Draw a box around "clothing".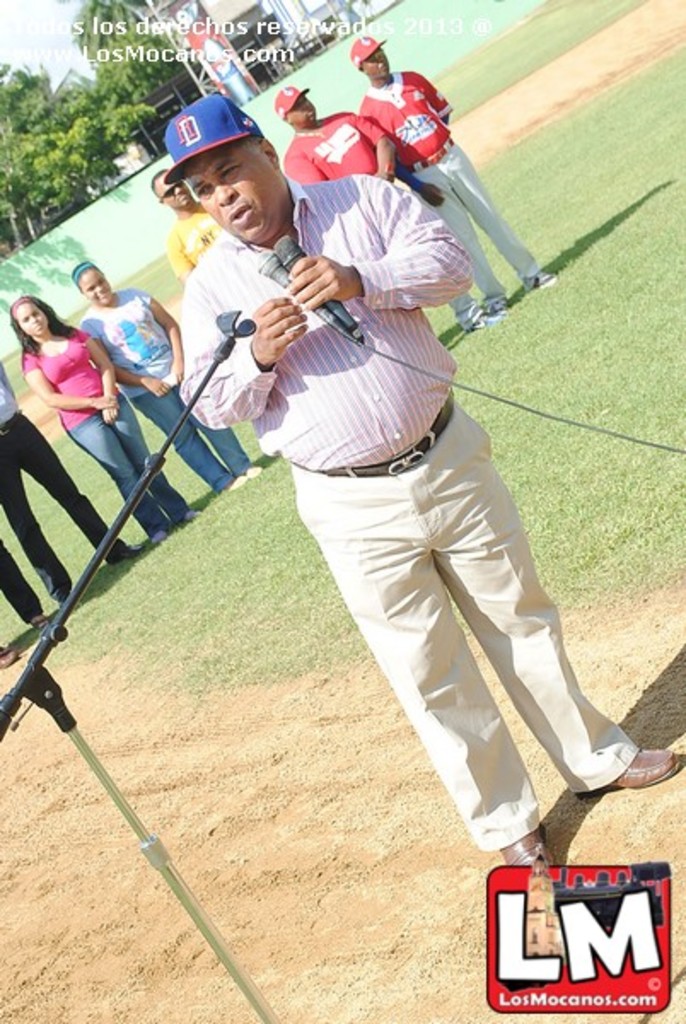
0,357,121,604.
